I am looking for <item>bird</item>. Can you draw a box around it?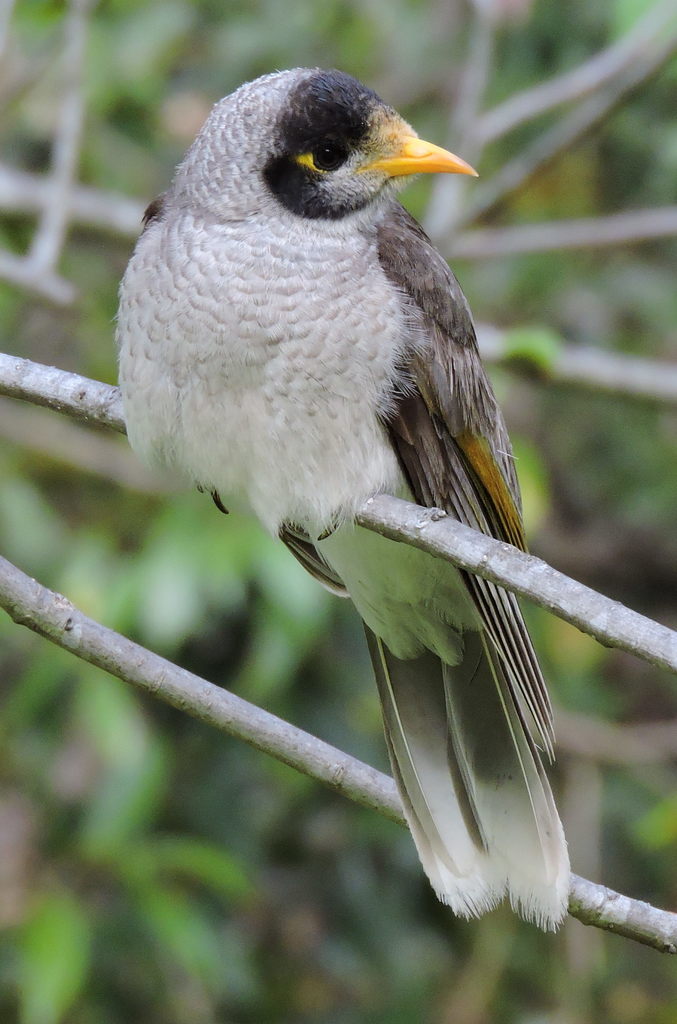
Sure, the bounding box is region(131, 42, 603, 925).
